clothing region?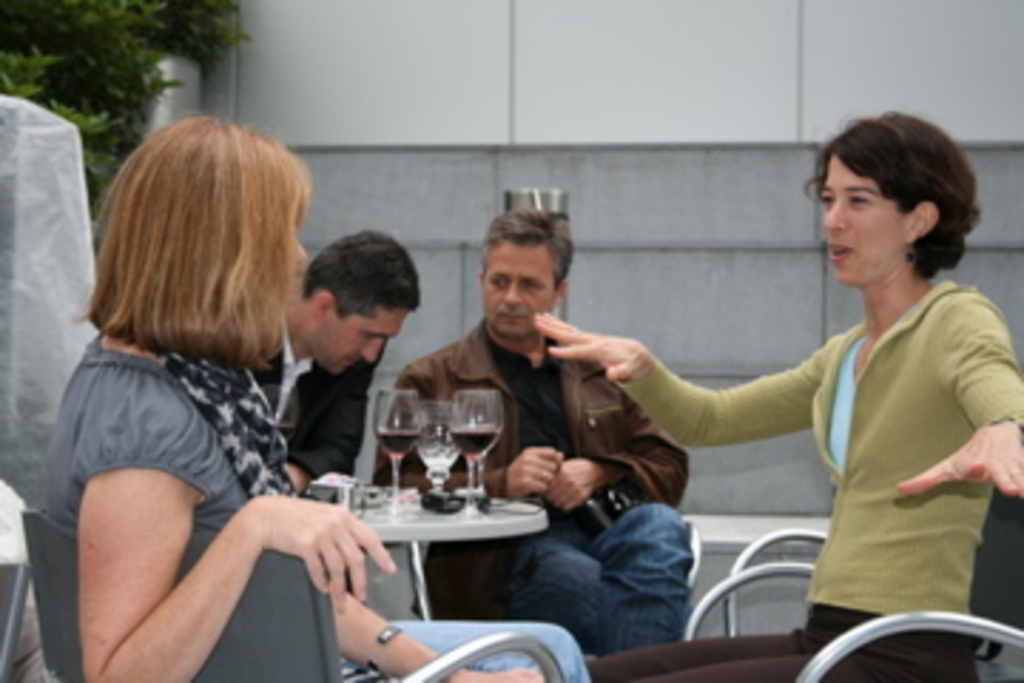
250/305/395/478
